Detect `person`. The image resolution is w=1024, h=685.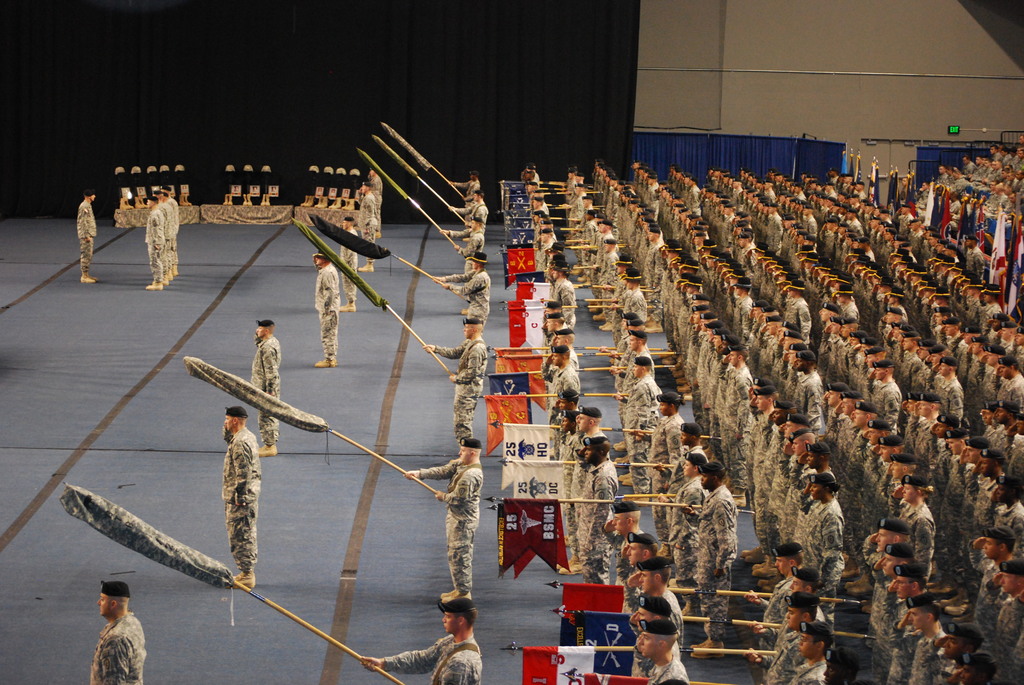
locate(401, 433, 481, 597).
